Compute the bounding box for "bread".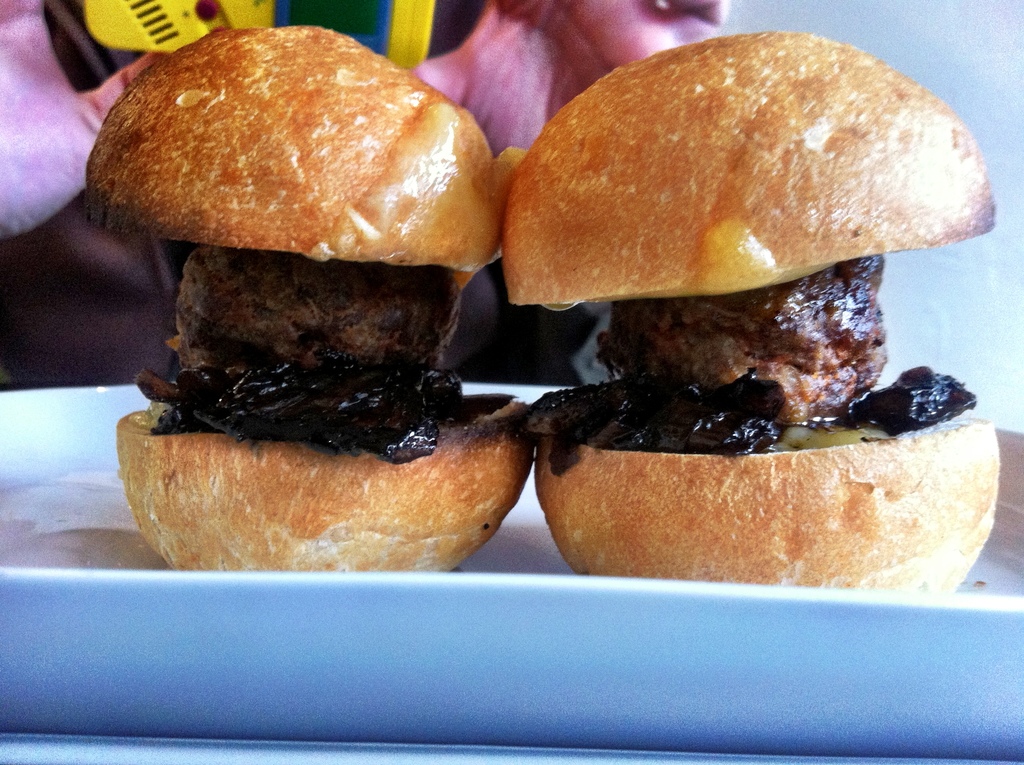
locate(120, 394, 536, 571).
